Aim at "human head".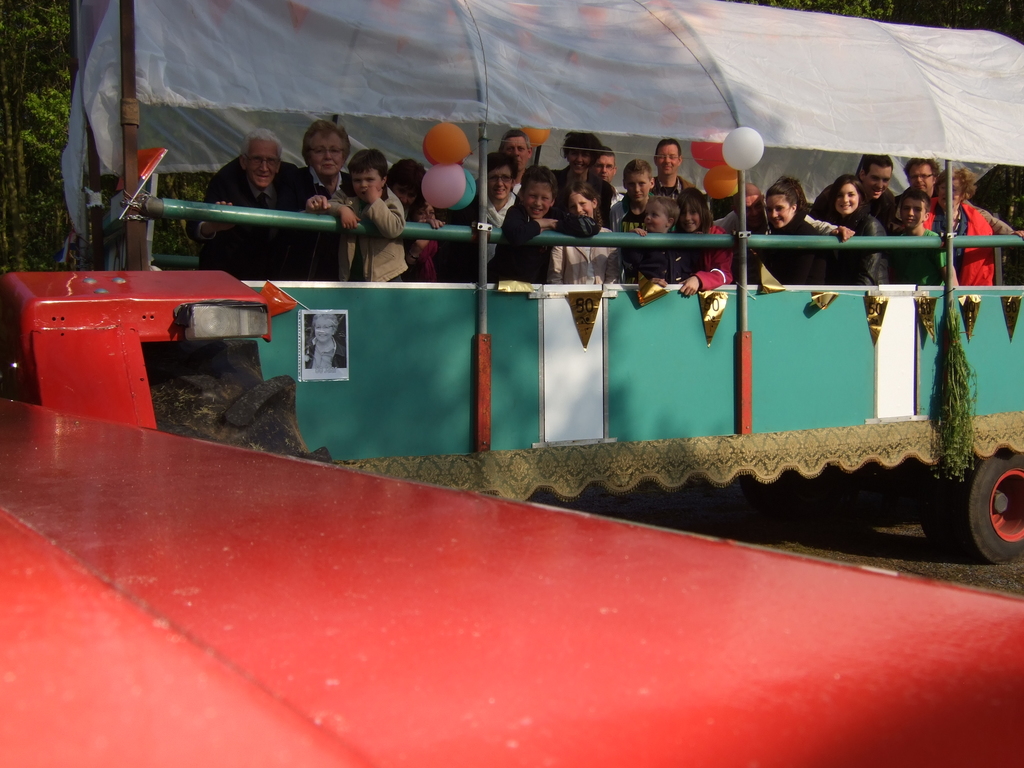
Aimed at x1=500 y1=128 x2=533 y2=170.
